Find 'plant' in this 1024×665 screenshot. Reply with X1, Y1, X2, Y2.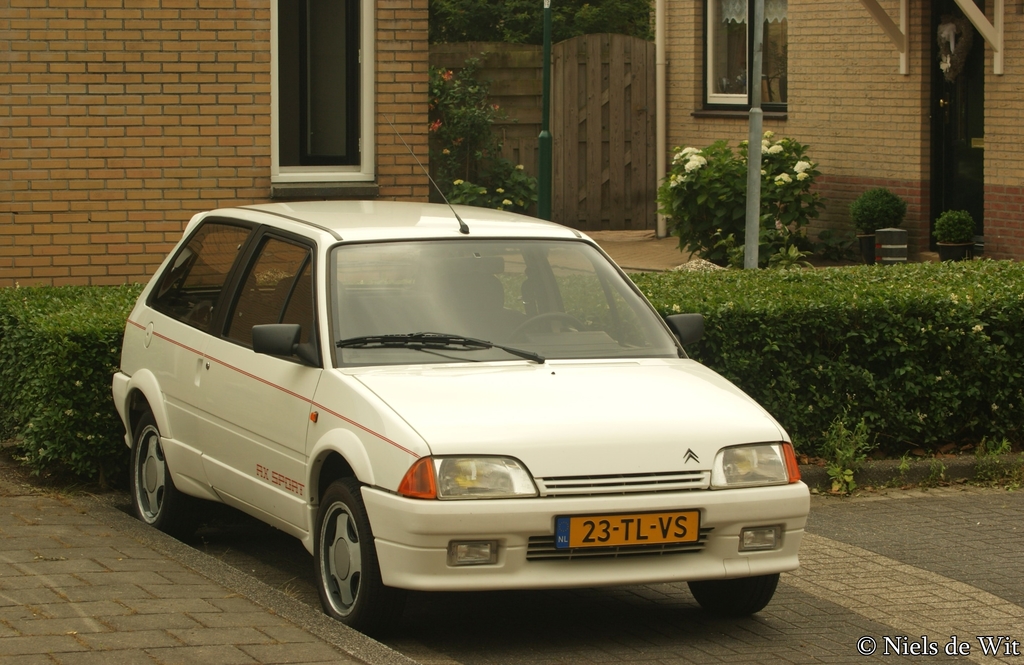
817, 389, 874, 500.
